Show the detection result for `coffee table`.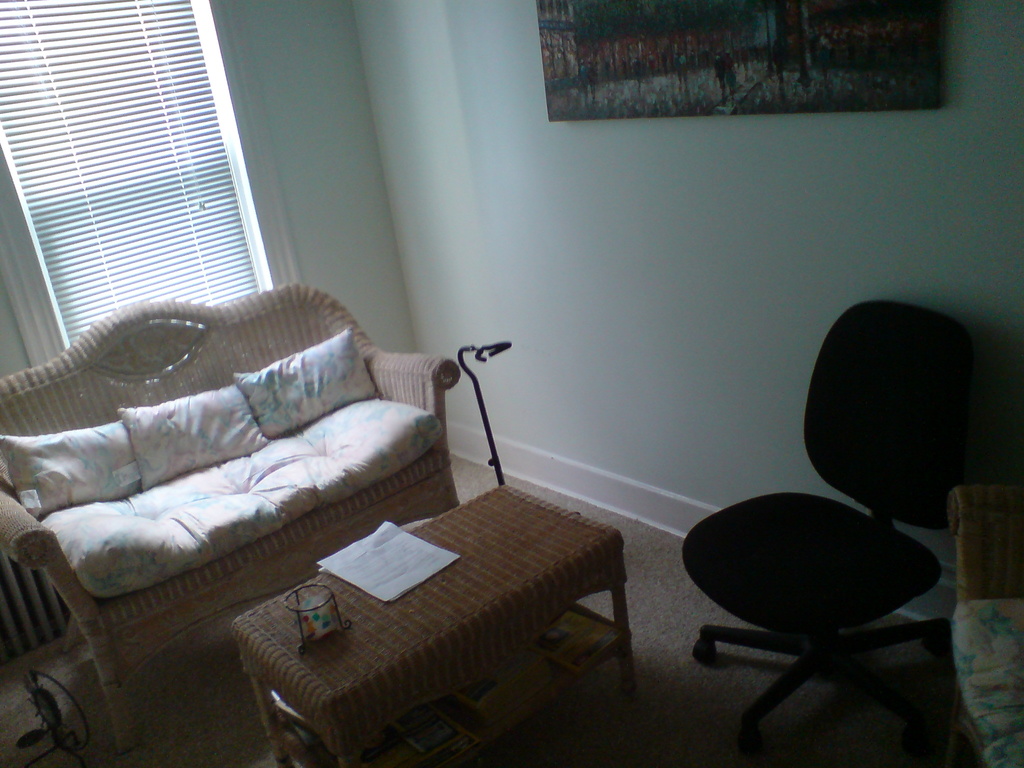
[left=196, top=463, right=604, bottom=751].
